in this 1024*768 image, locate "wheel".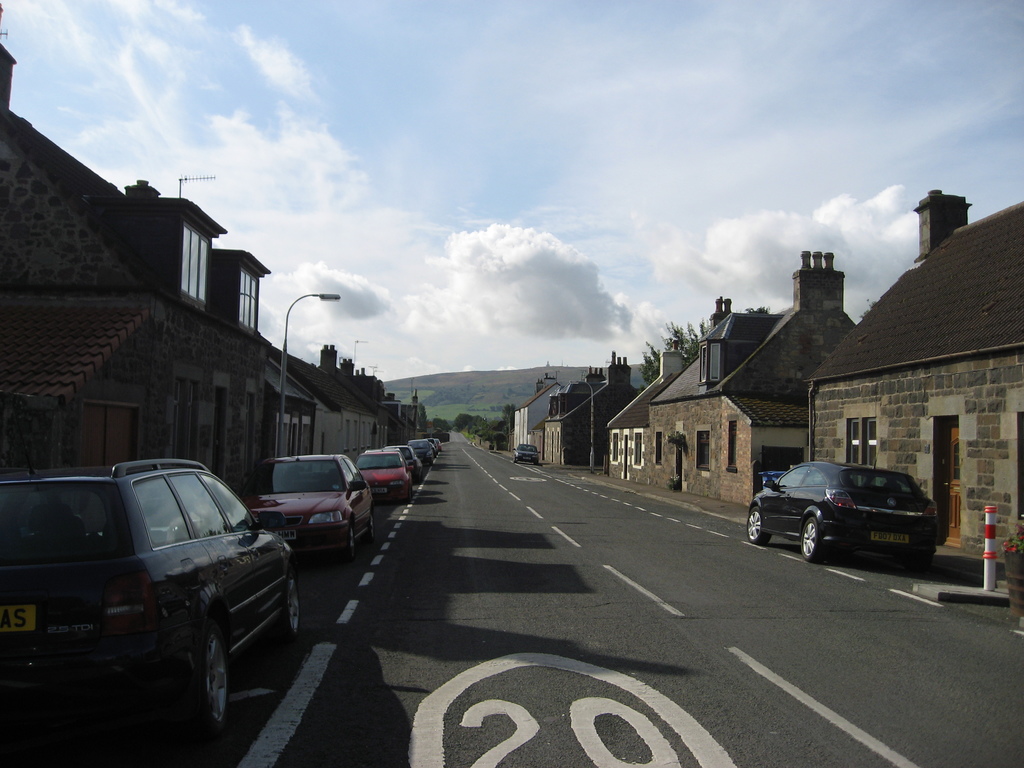
Bounding box: bbox=[796, 511, 829, 567].
